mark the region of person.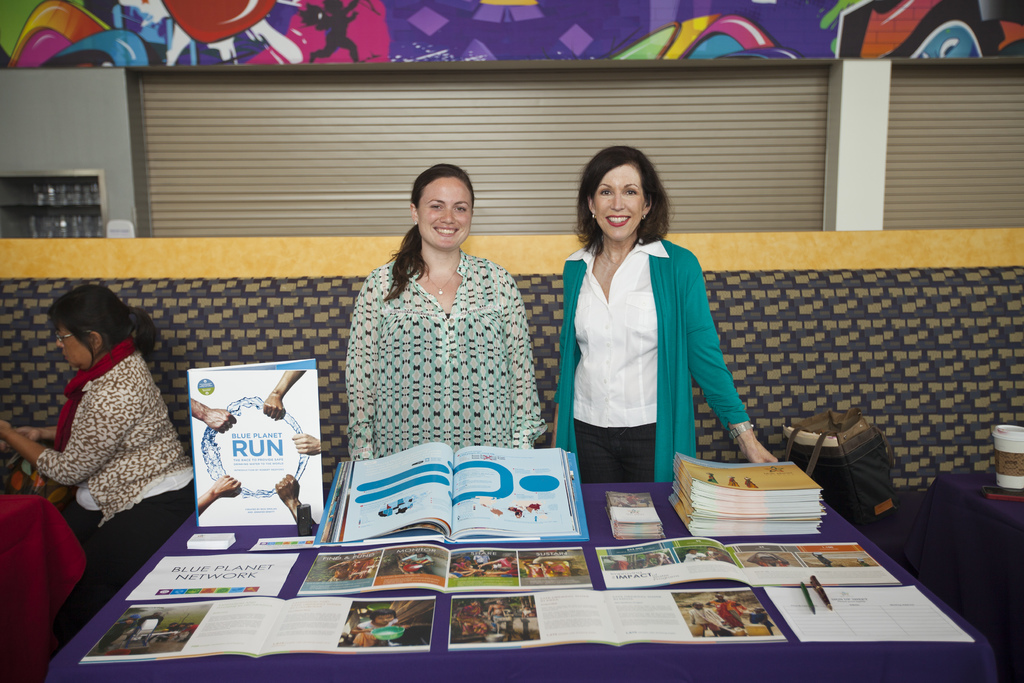
Region: 454, 597, 484, 637.
